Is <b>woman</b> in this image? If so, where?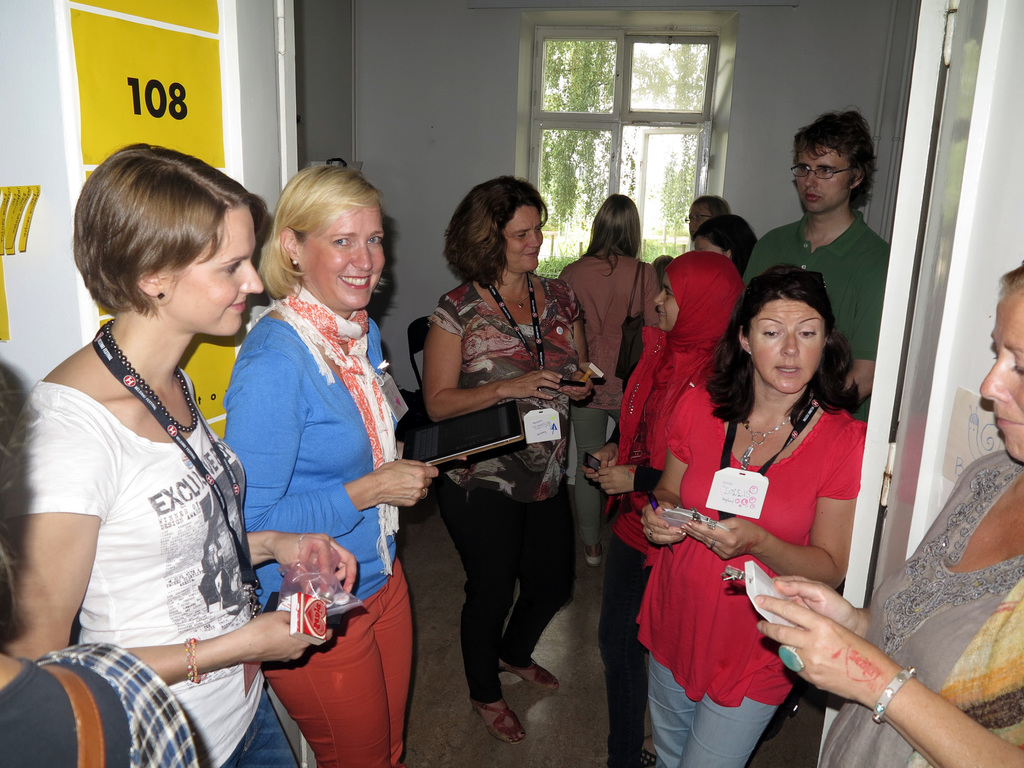
Yes, at bbox=(555, 192, 652, 564).
